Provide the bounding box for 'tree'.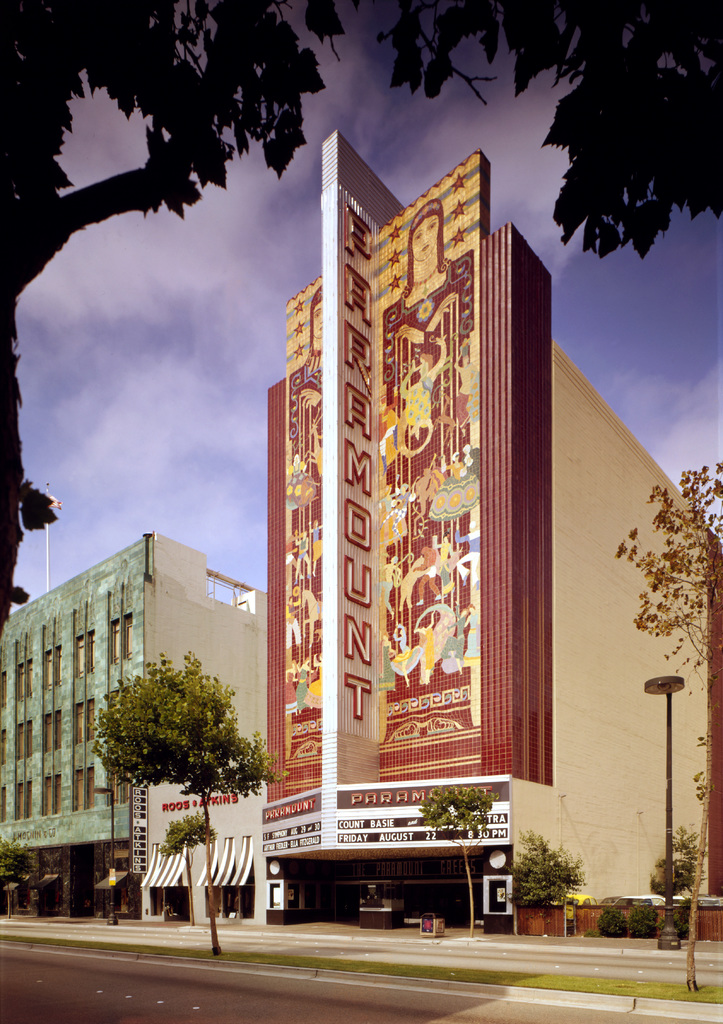
{"x1": 613, "y1": 465, "x2": 722, "y2": 993}.
